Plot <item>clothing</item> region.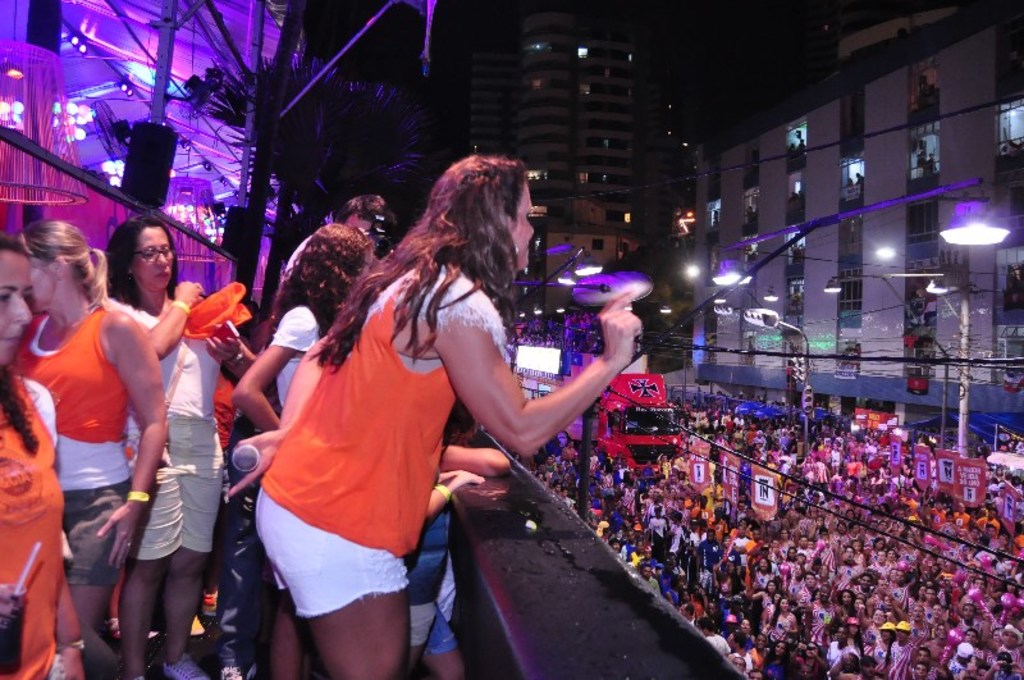
Plotted at x1=227 y1=227 x2=524 y2=621.
